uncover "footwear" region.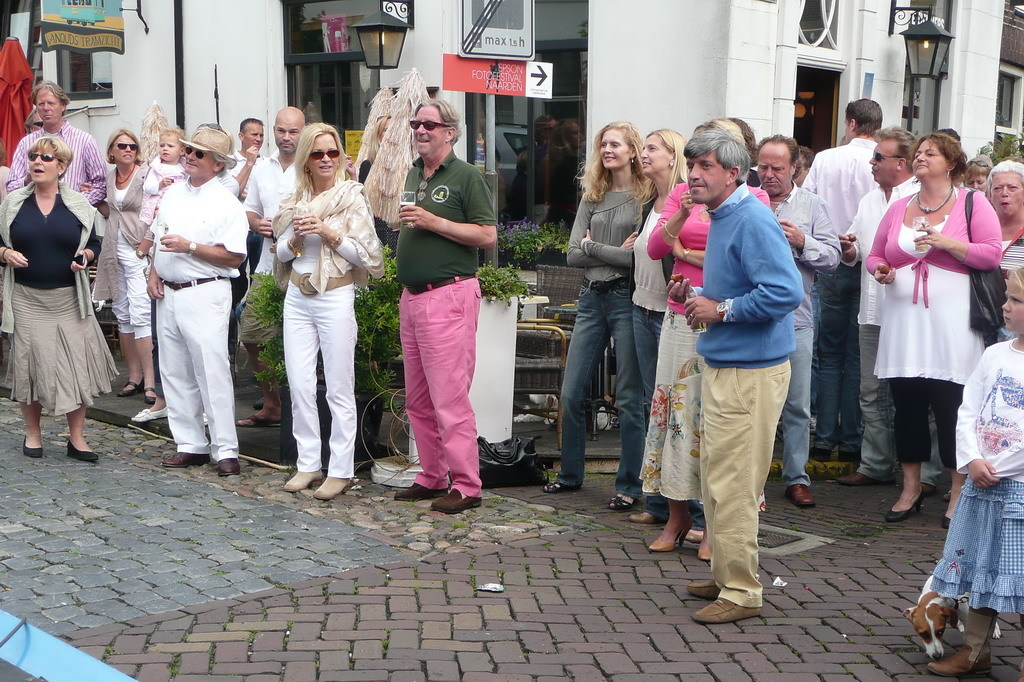
Uncovered: [680, 527, 706, 543].
